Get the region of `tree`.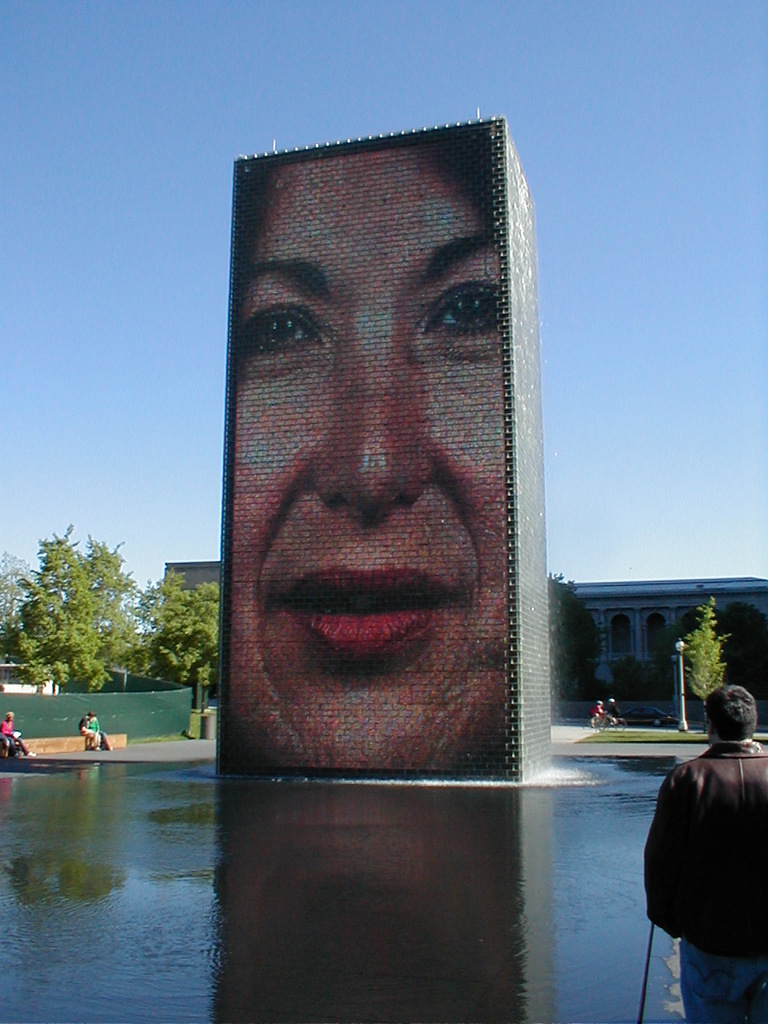
(x1=675, y1=605, x2=726, y2=719).
